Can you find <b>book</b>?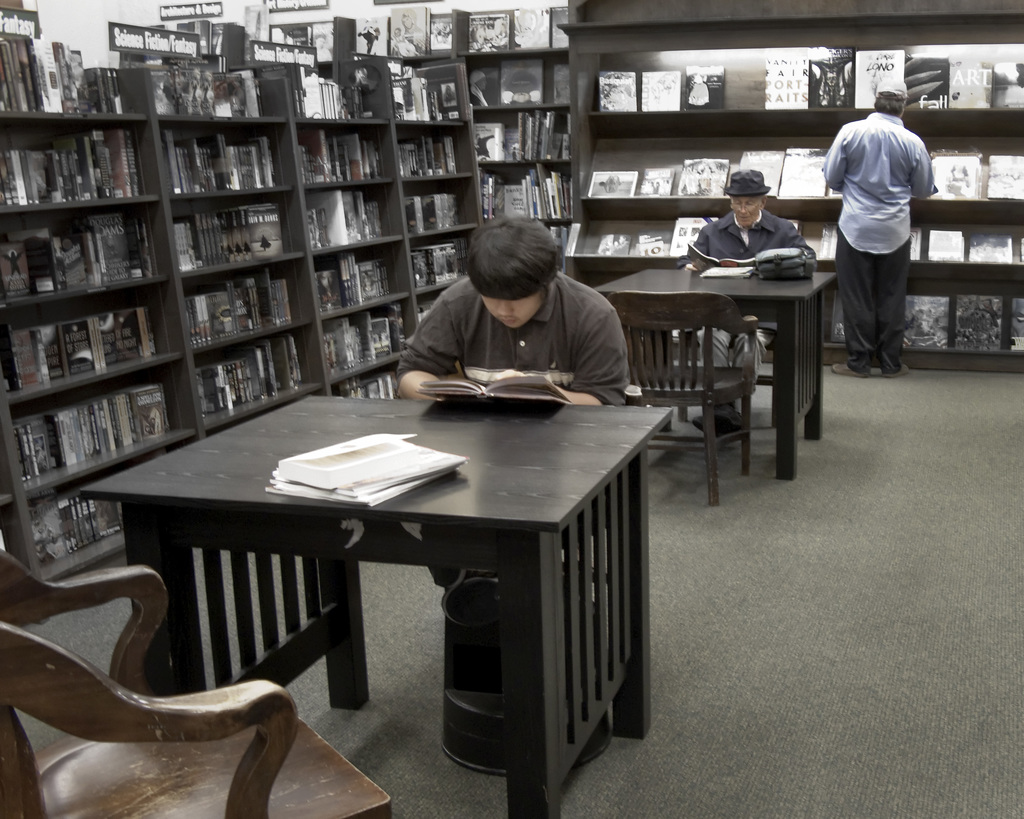
Yes, bounding box: select_region(393, 123, 458, 178).
